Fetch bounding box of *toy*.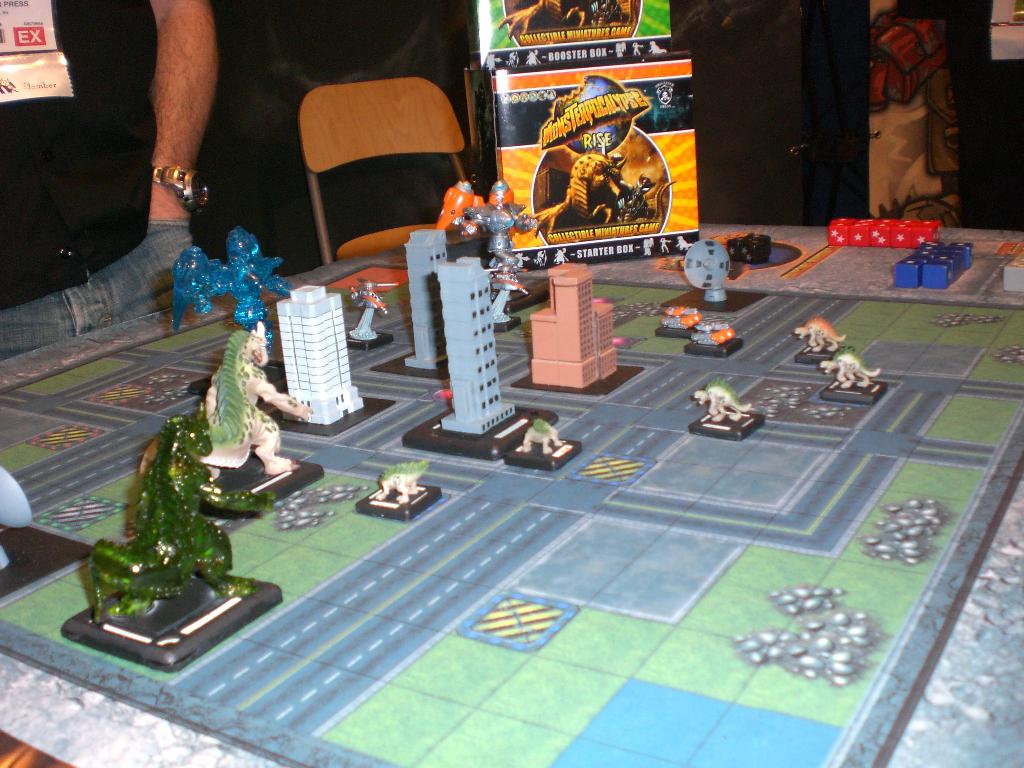
Bbox: 437,258,515,436.
